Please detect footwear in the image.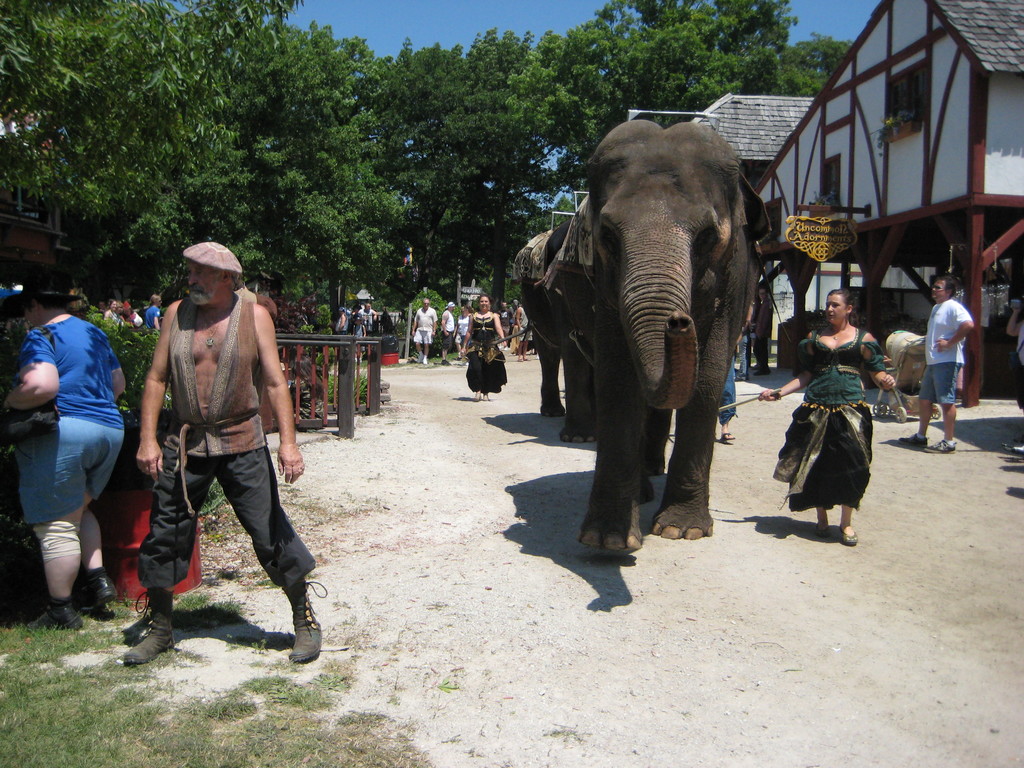
pyautogui.locateOnScreen(119, 587, 184, 668).
